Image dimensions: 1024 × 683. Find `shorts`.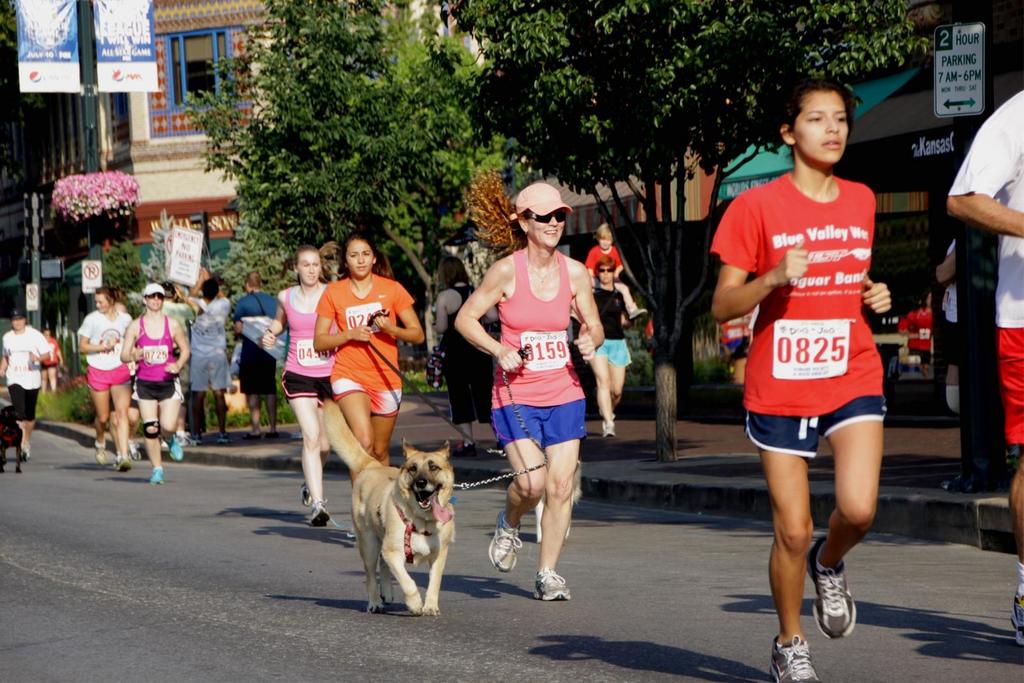
[189, 348, 239, 397].
